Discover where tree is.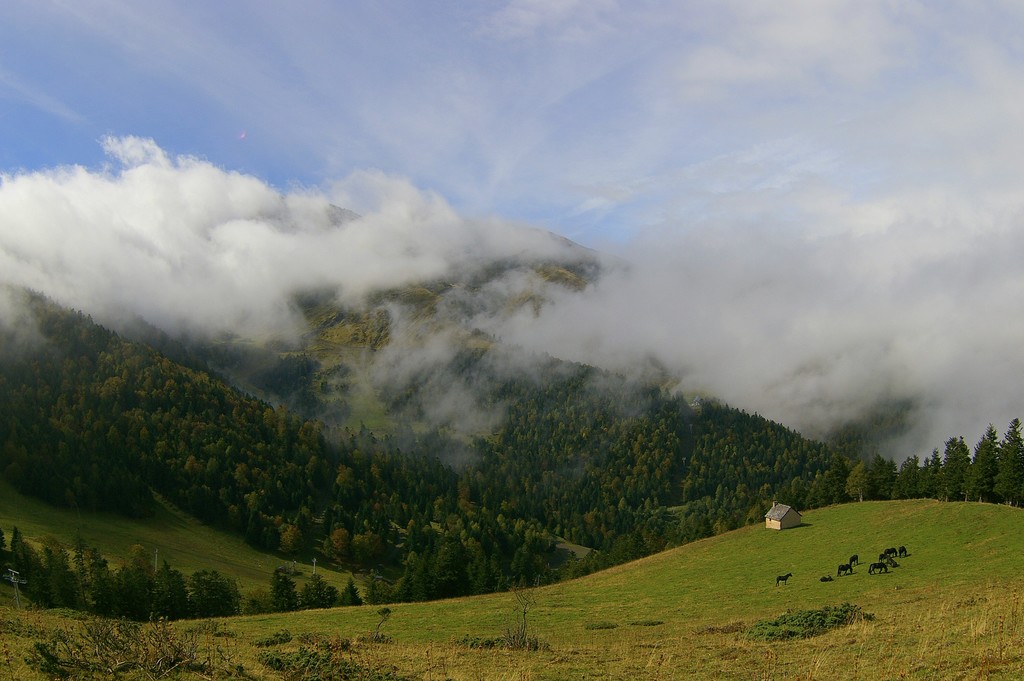
Discovered at [left=294, top=571, right=330, bottom=614].
